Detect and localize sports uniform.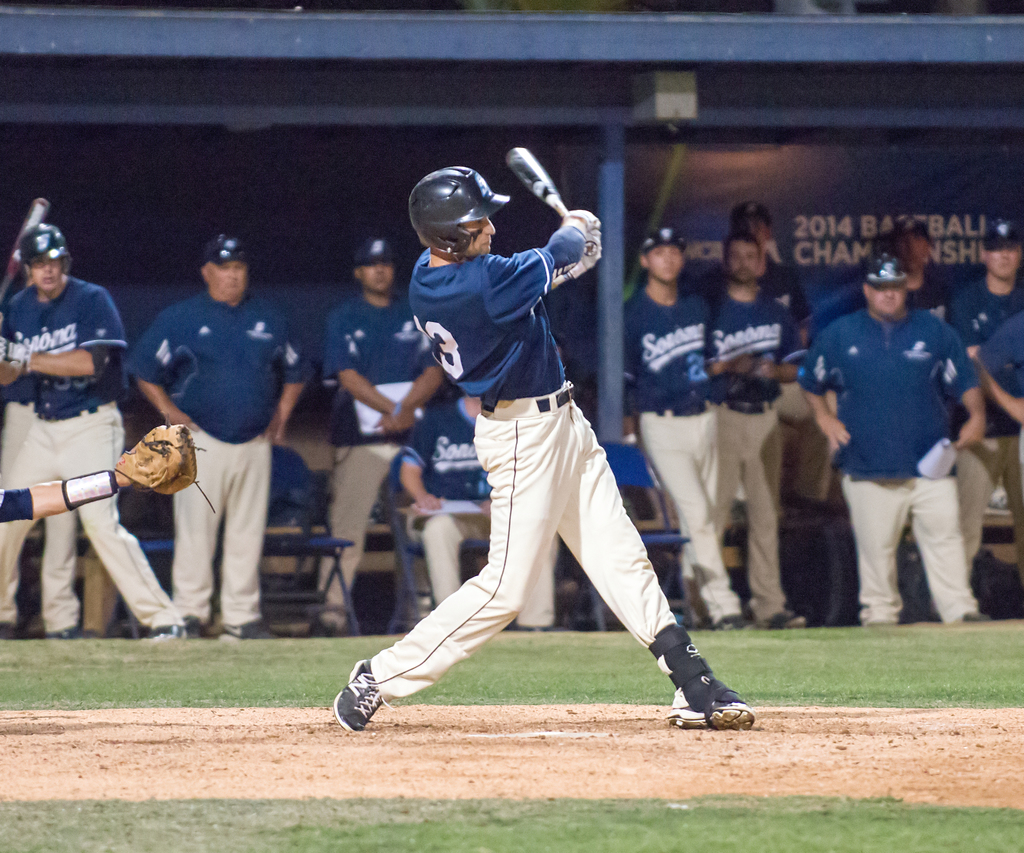
Localized at locate(313, 223, 451, 639).
